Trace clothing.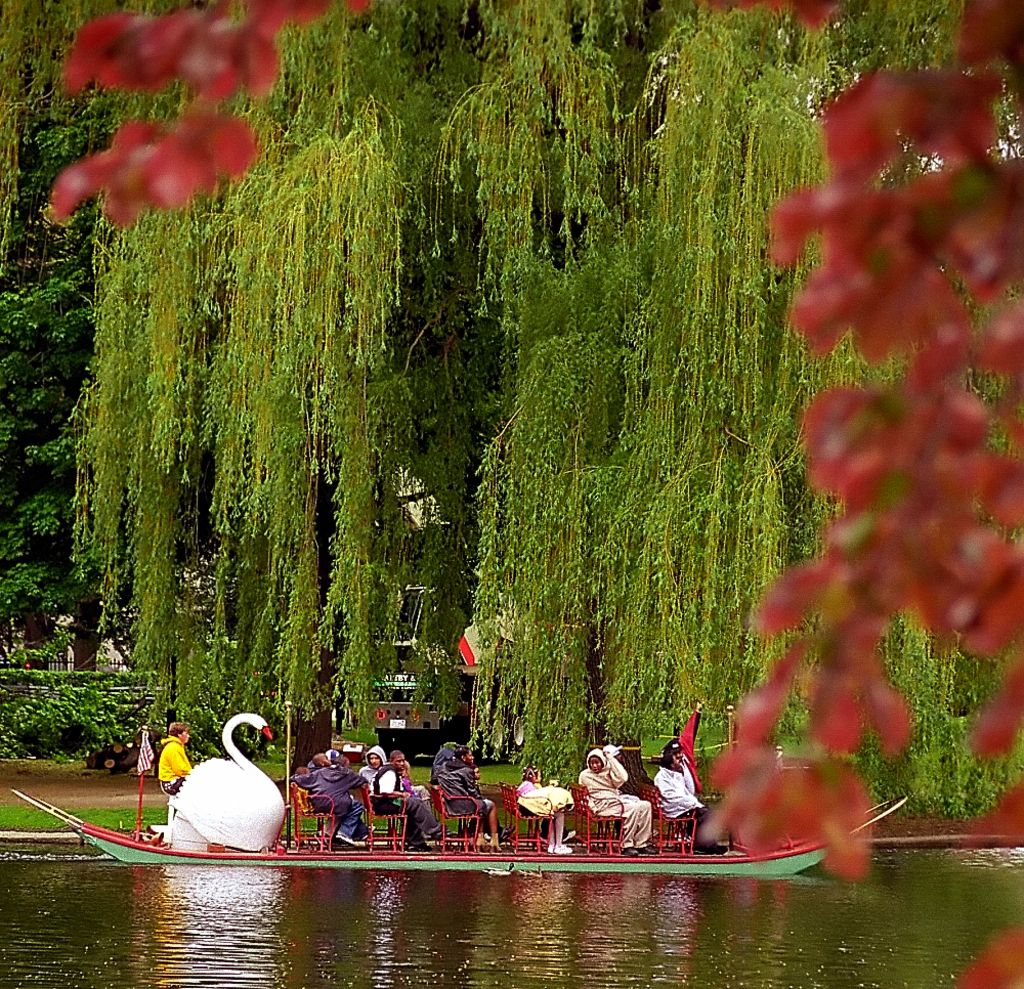
Traced to <region>430, 742, 456, 785</region>.
